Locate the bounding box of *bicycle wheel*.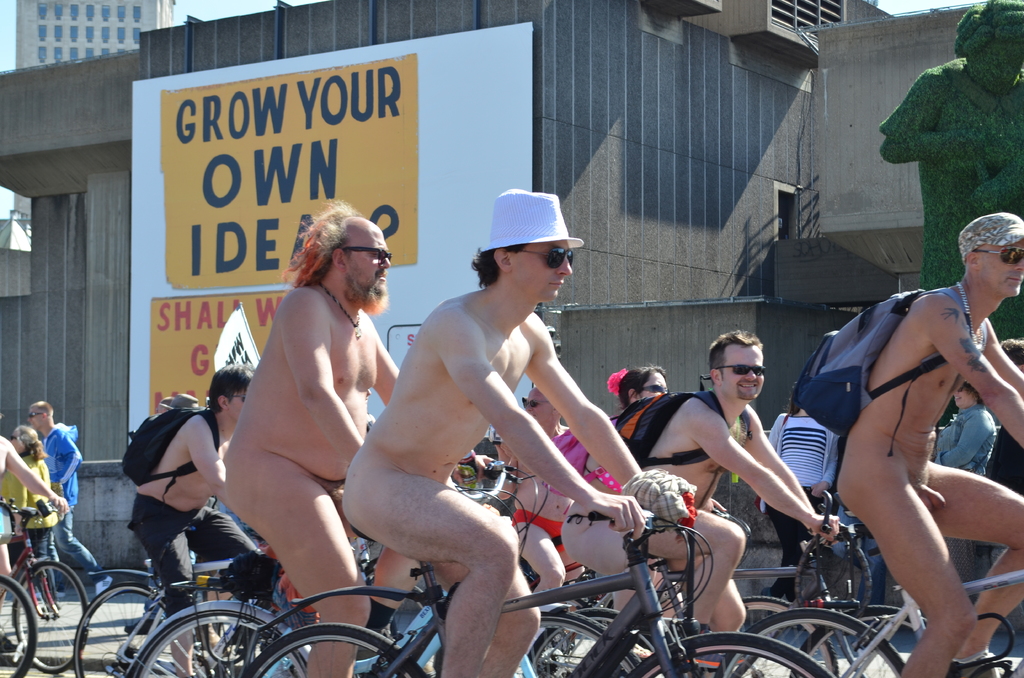
Bounding box: l=8, t=559, r=89, b=673.
